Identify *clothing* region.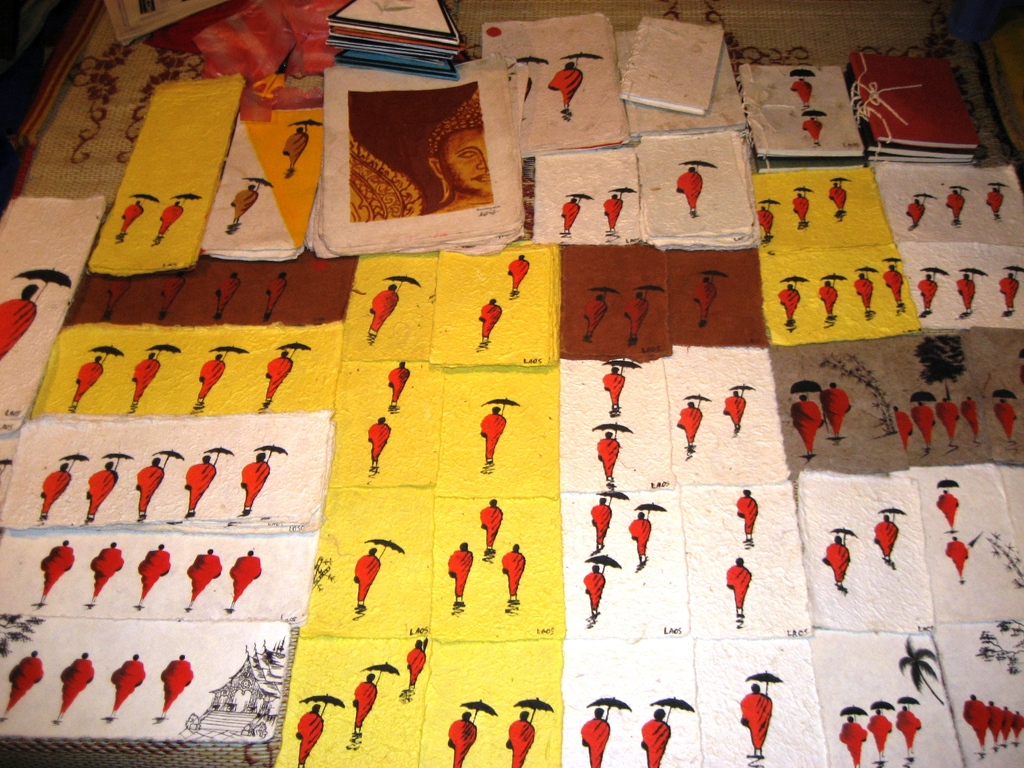
Region: [left=0, top=298, right=44, bottom=360].
